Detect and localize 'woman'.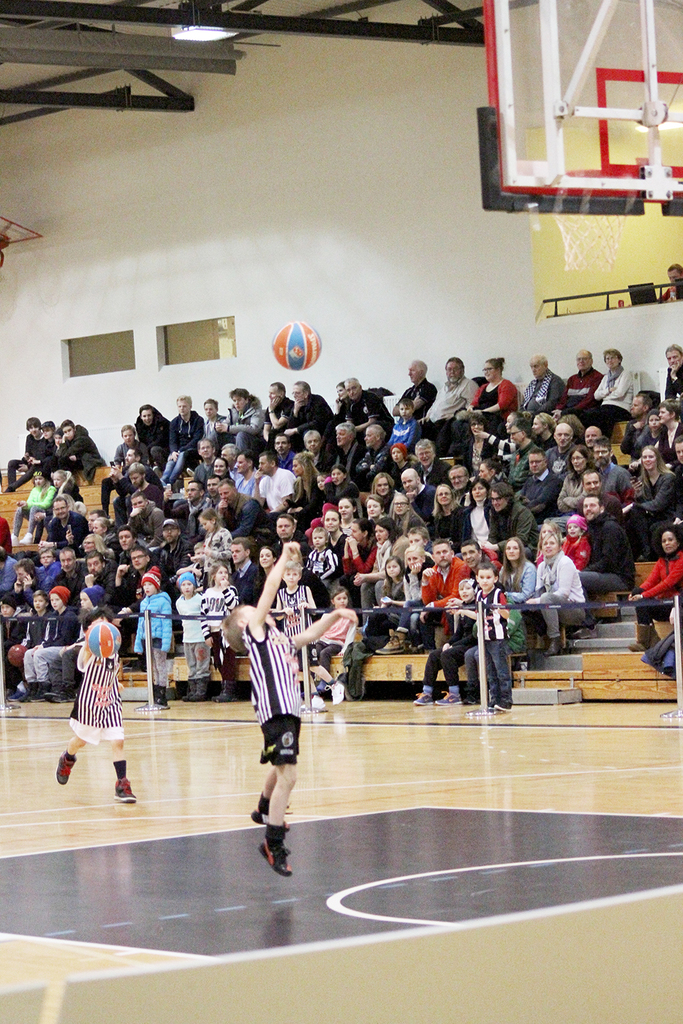
Localized at select_region(225, 533, 328, 881).
